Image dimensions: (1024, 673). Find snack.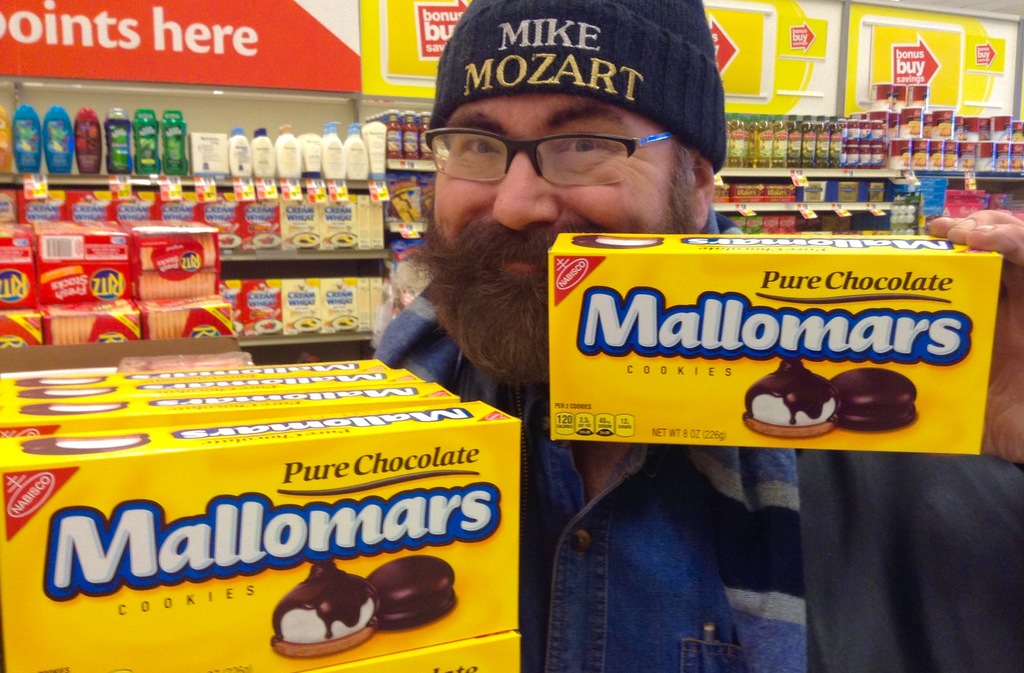
[363,553,465,629].
